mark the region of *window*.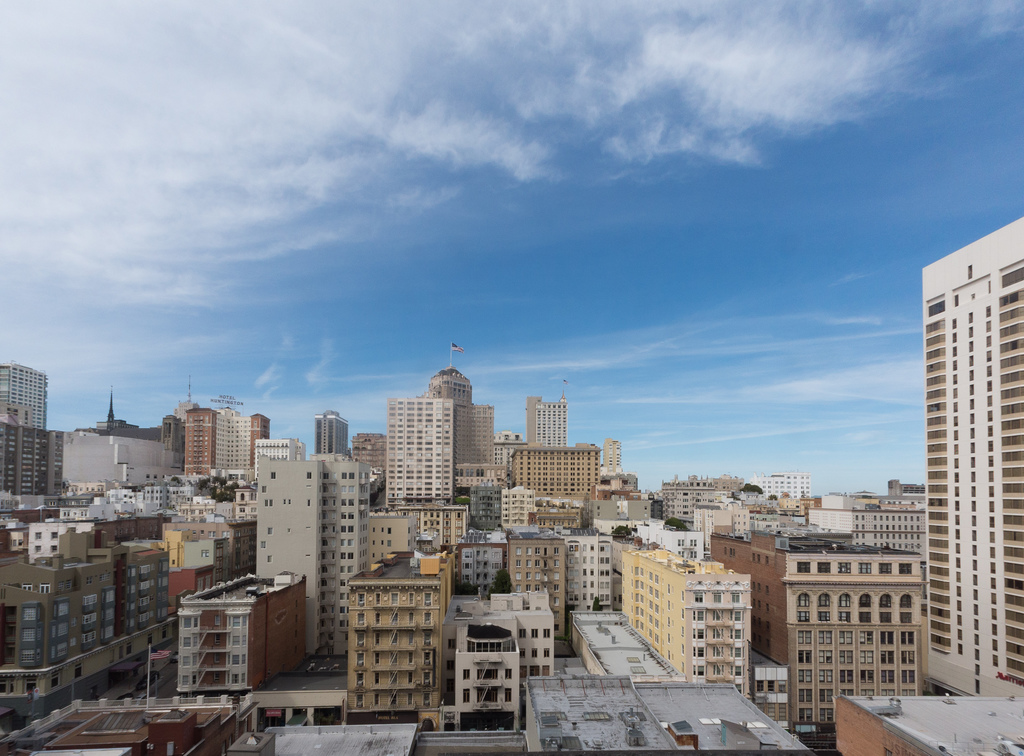
Region: <region>863, 689, 879, 693</region>.
